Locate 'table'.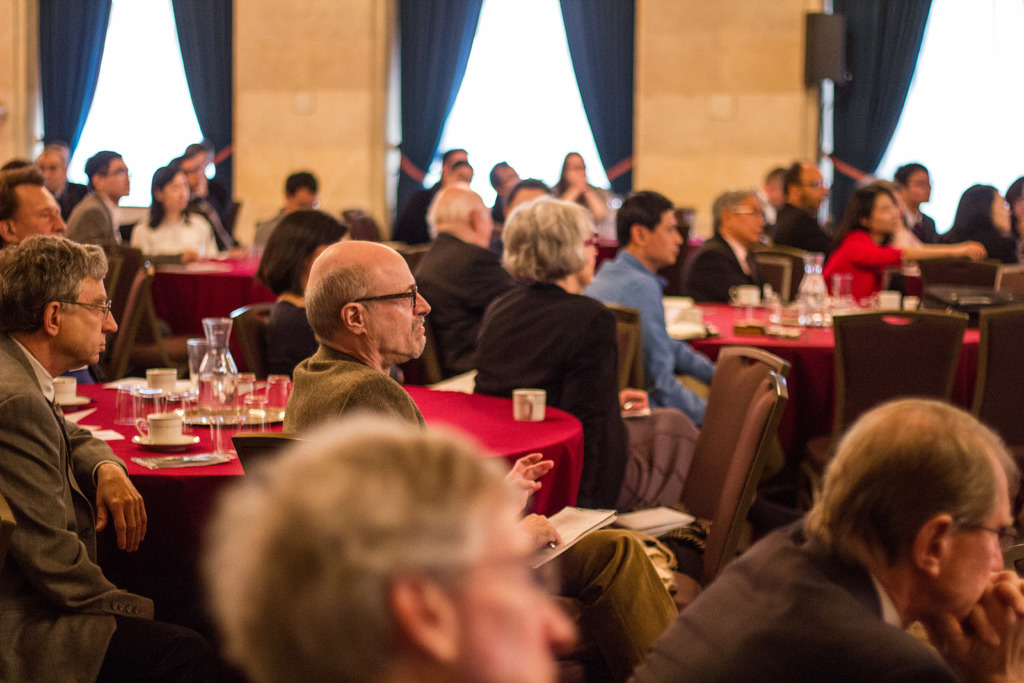
Bounding box: bbox(152, 256, 279, 335).
